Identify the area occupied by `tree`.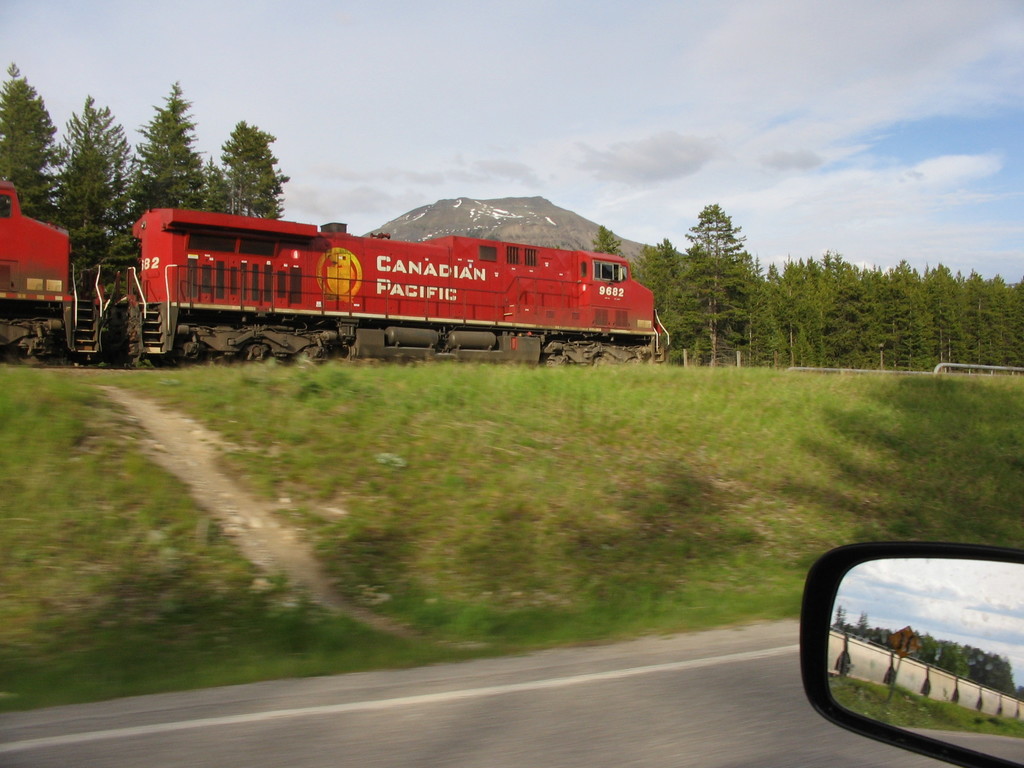
Area: 18, 88, 148, 269.
